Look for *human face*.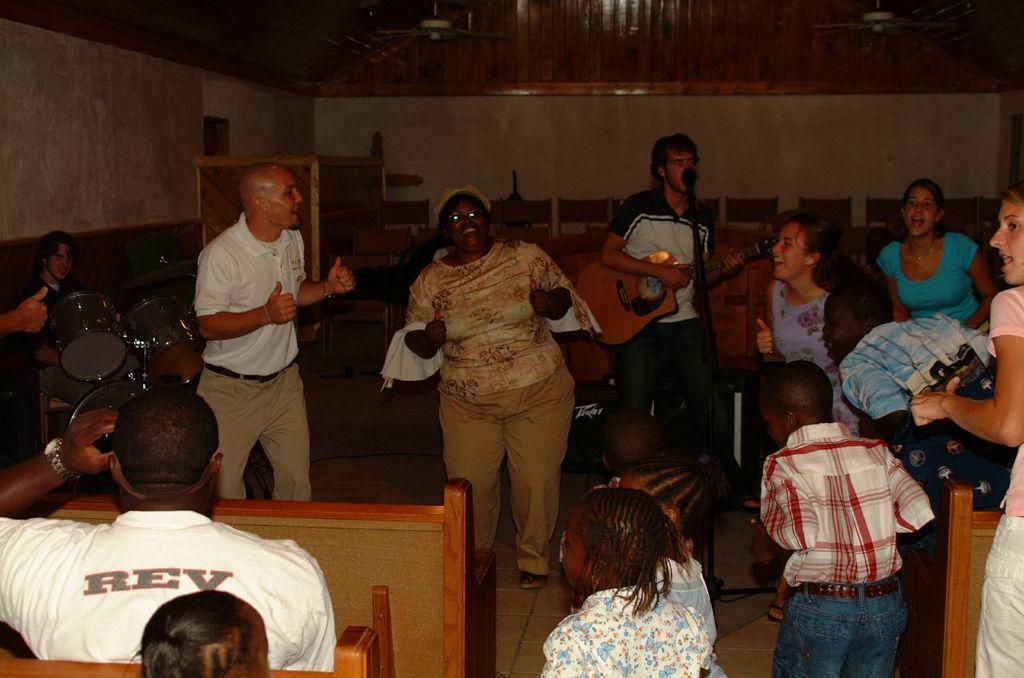
Found: select_region(757, 400, 790, 446).
